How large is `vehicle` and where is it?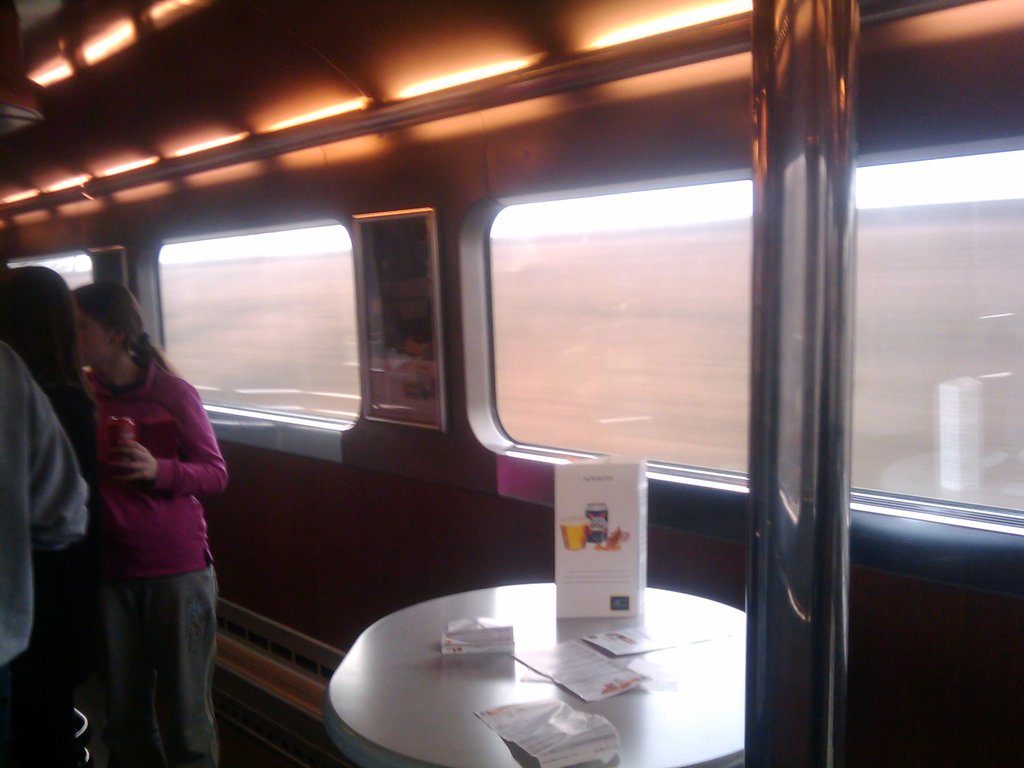
Bounding box: 0:0:1023:767.
